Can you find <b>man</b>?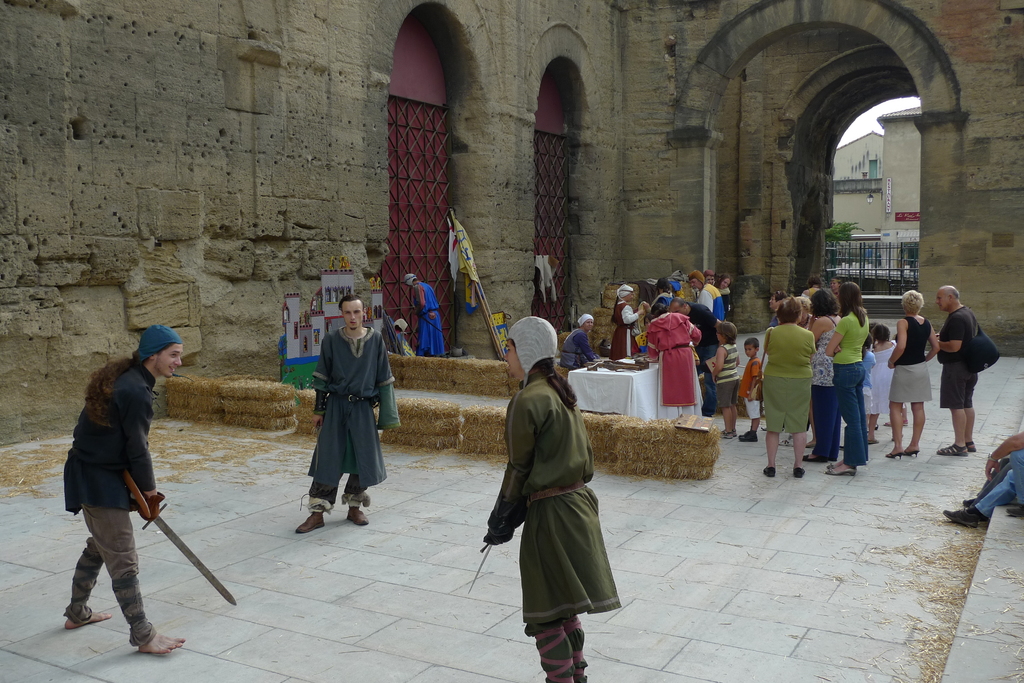
Yes, bounding box: x1=964, y1=456, x2=1011, y2=504.
